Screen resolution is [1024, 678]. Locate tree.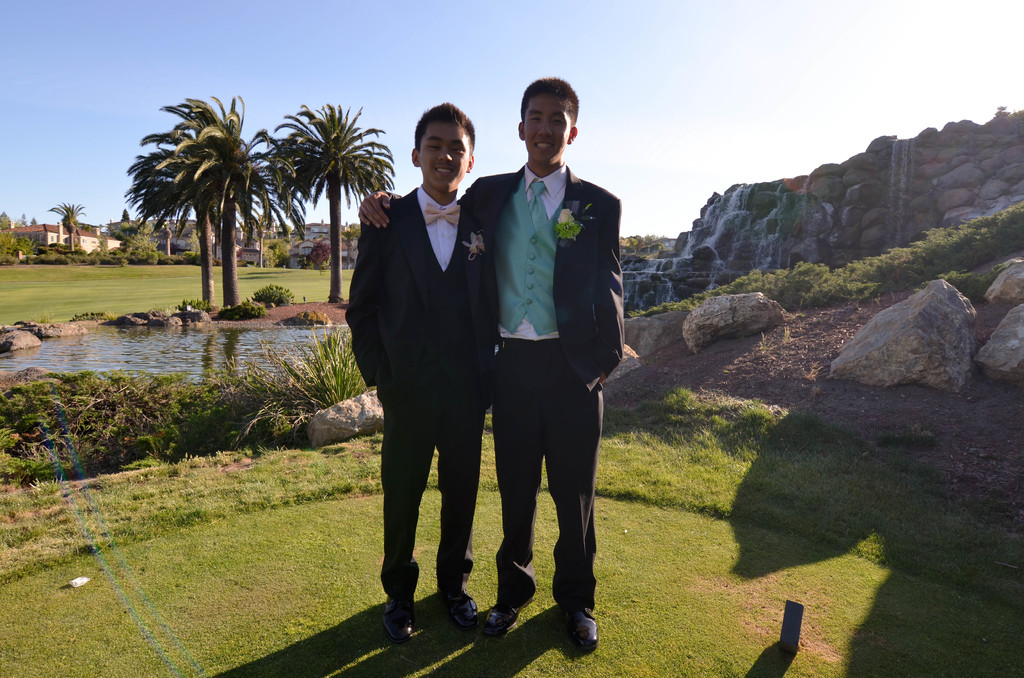
bbox(125, 217, 159, 252).
